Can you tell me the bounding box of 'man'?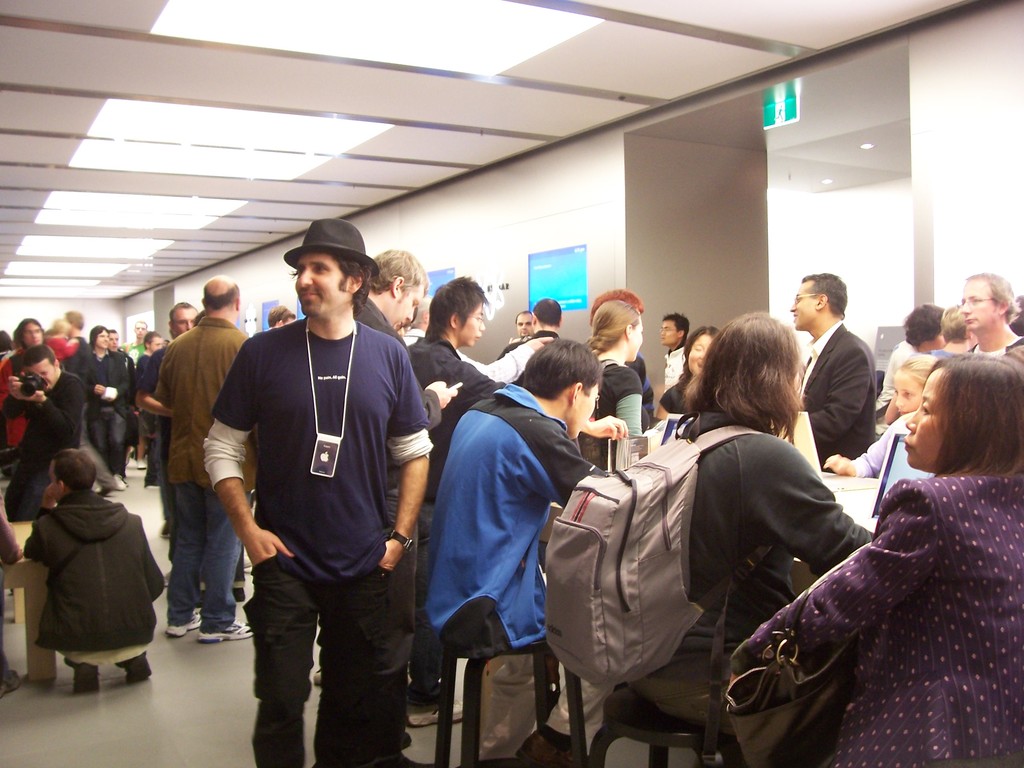
bbox=(0, 348, 84, 523).
